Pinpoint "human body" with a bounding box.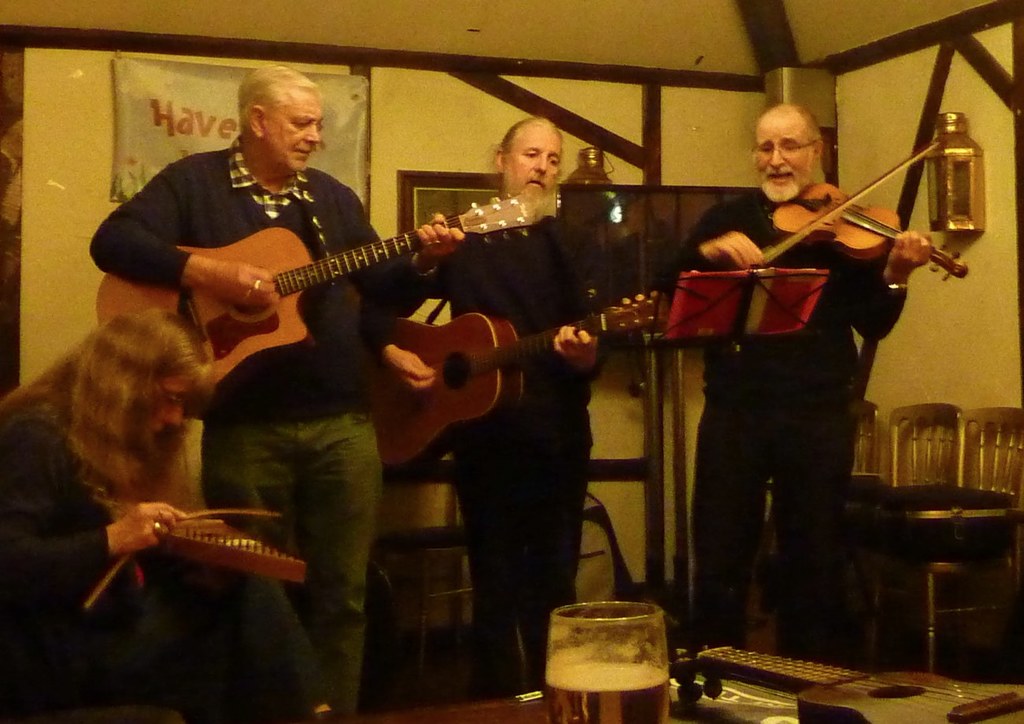
box=[431, 111, 604, 693].
